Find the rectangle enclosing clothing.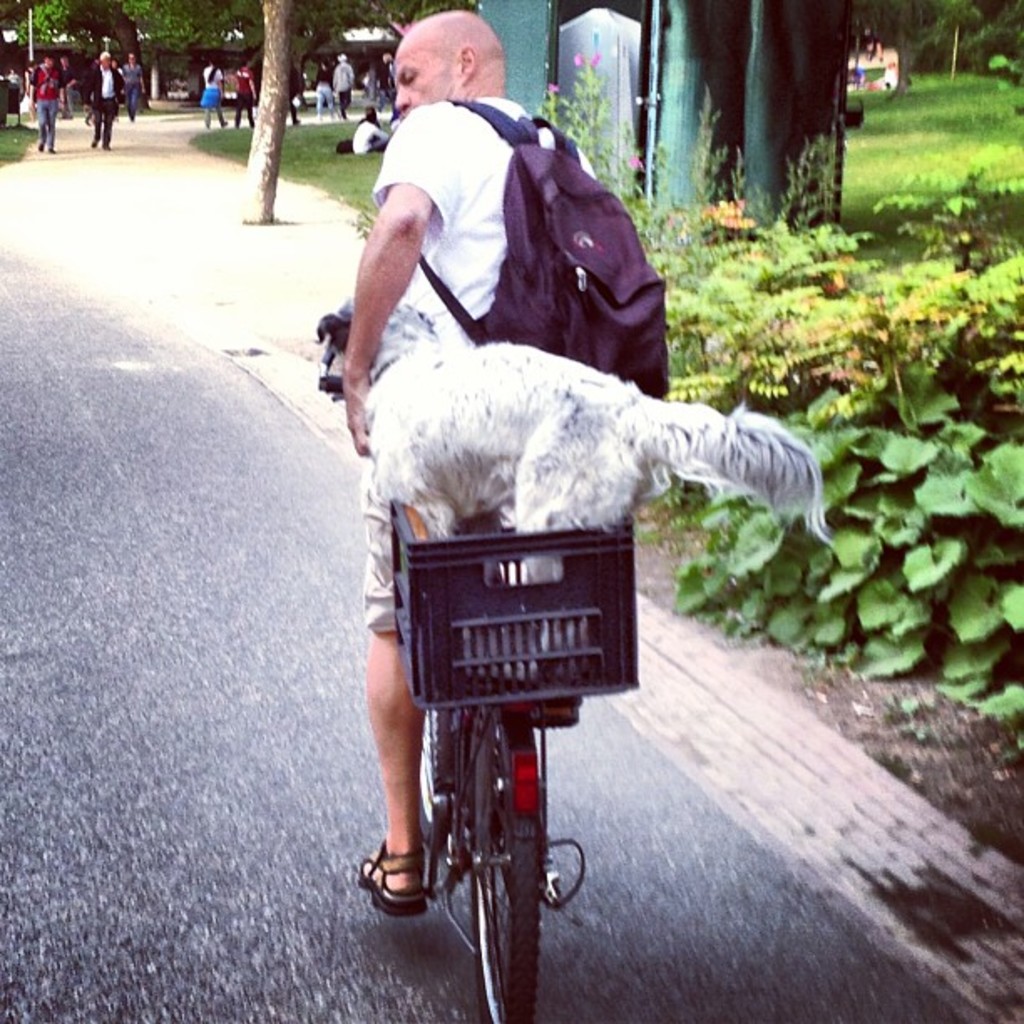
Rect(122, 62, 151, 119).
